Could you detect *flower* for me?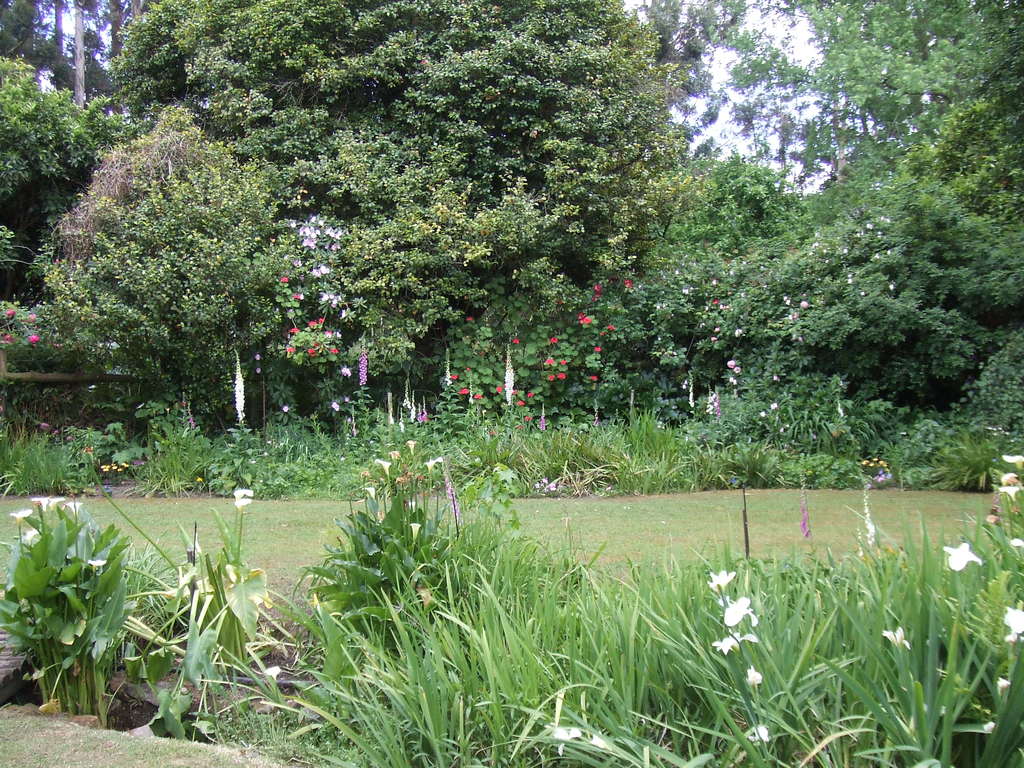
Detection result: 4/335/16/343.
